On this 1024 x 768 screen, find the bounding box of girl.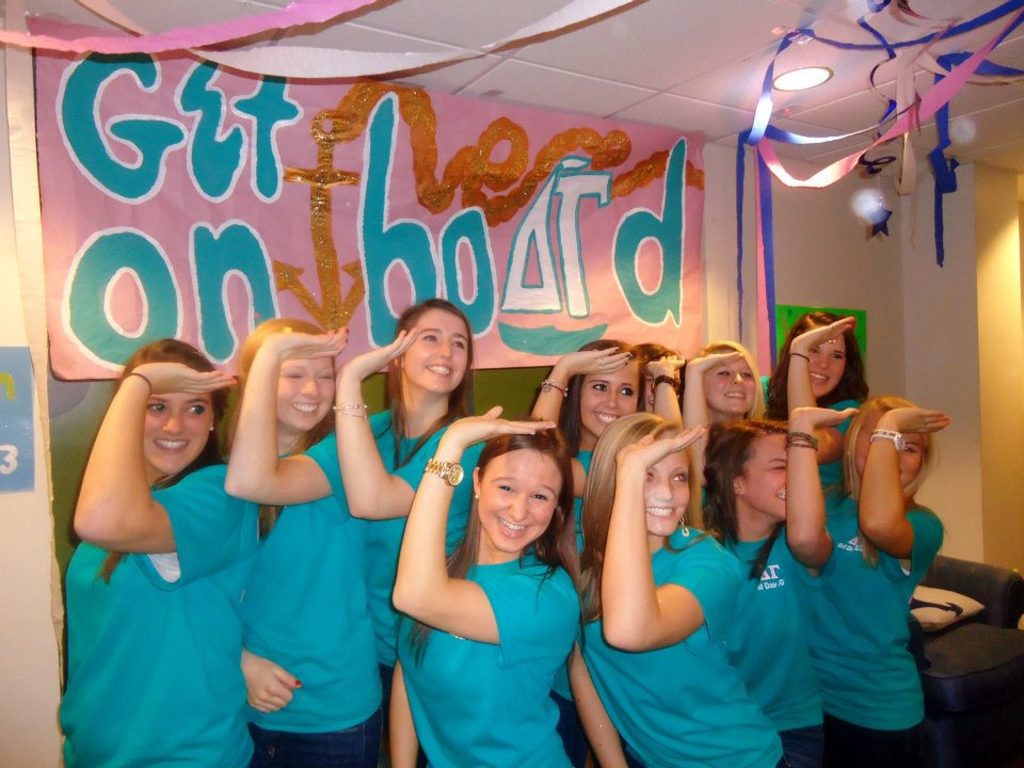
Bounding box: box=[545, 338, 646, 482].
